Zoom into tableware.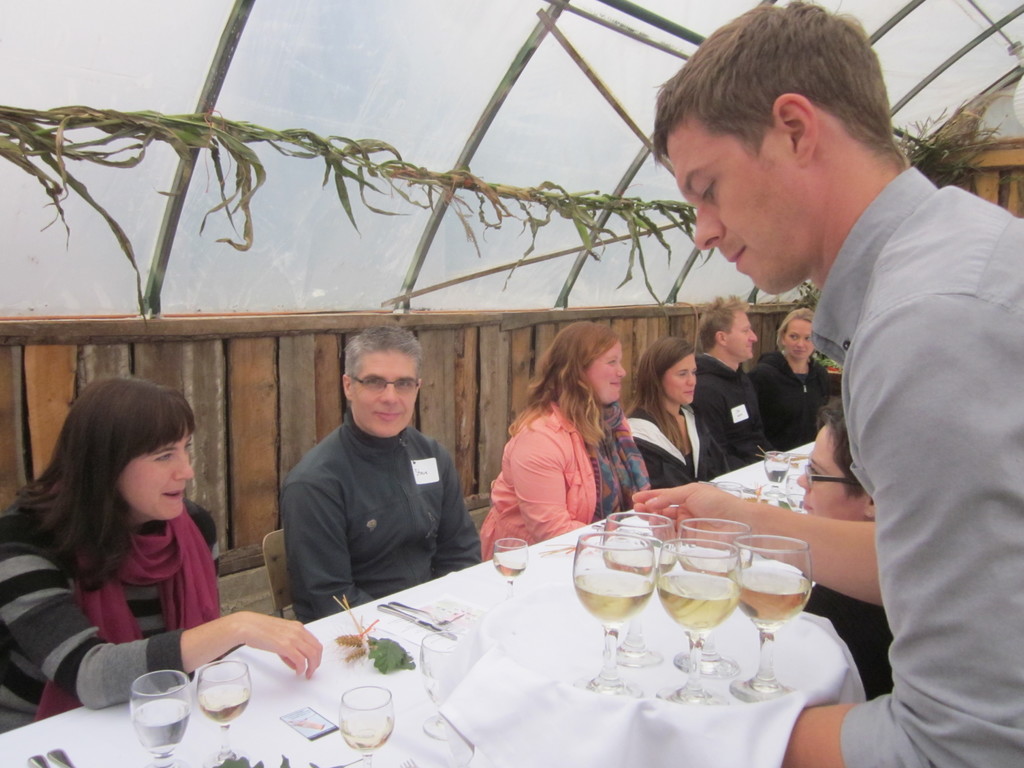
Zoom target: bbox=(488, 536, 530, 591).
